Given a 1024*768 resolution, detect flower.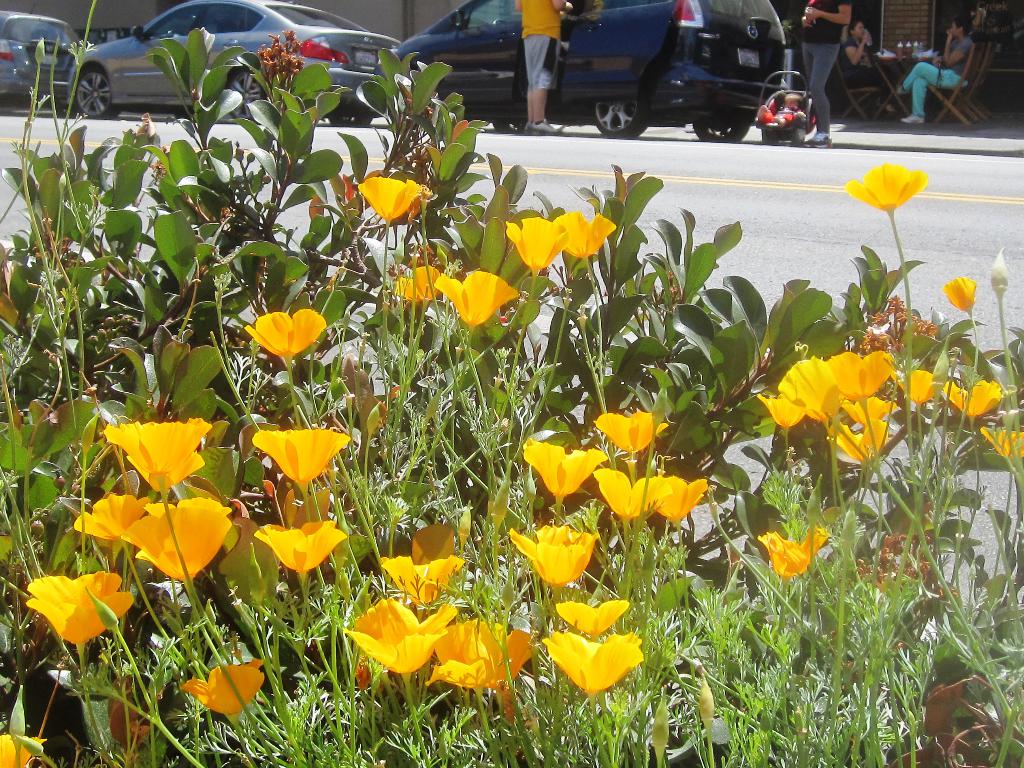
{"x1": 943, "y1": 274, "x2": 975, "y2": 315}.
